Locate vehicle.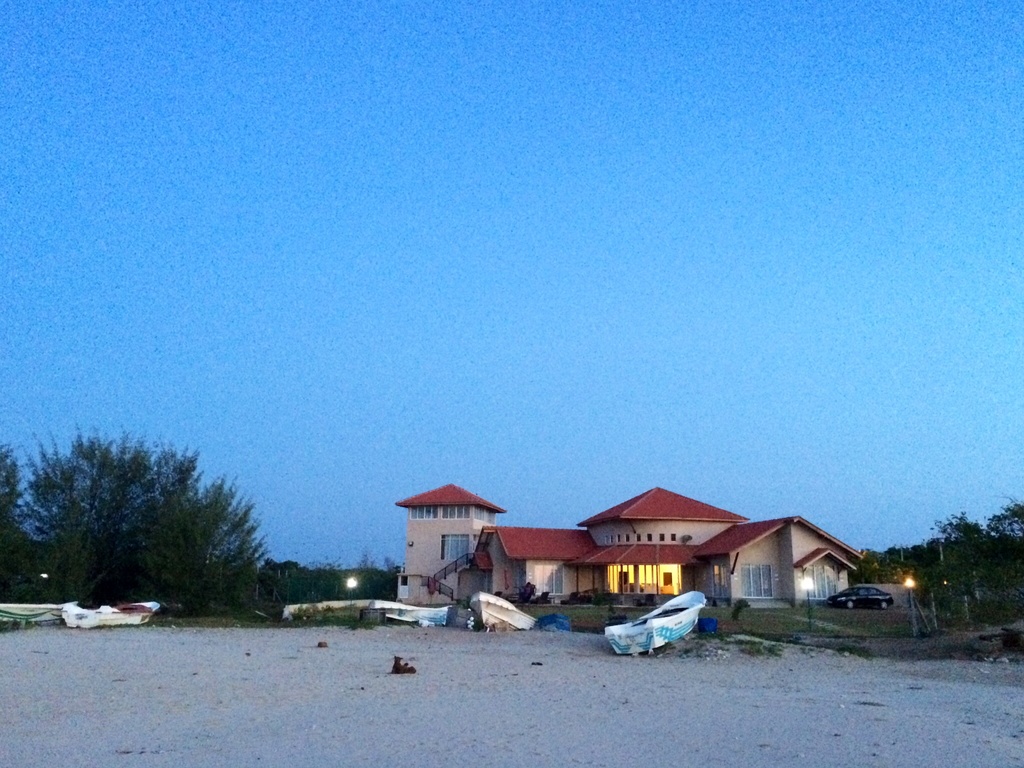
Bounding box: [825, 586, 893, 611].
